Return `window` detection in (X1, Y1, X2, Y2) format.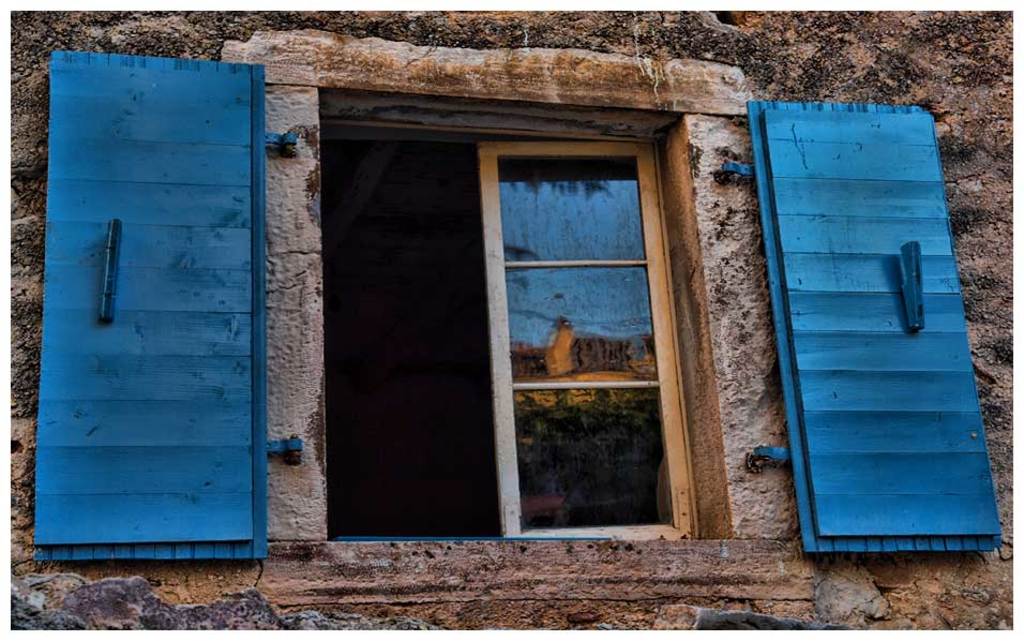
(327, 130, 687, 543).
